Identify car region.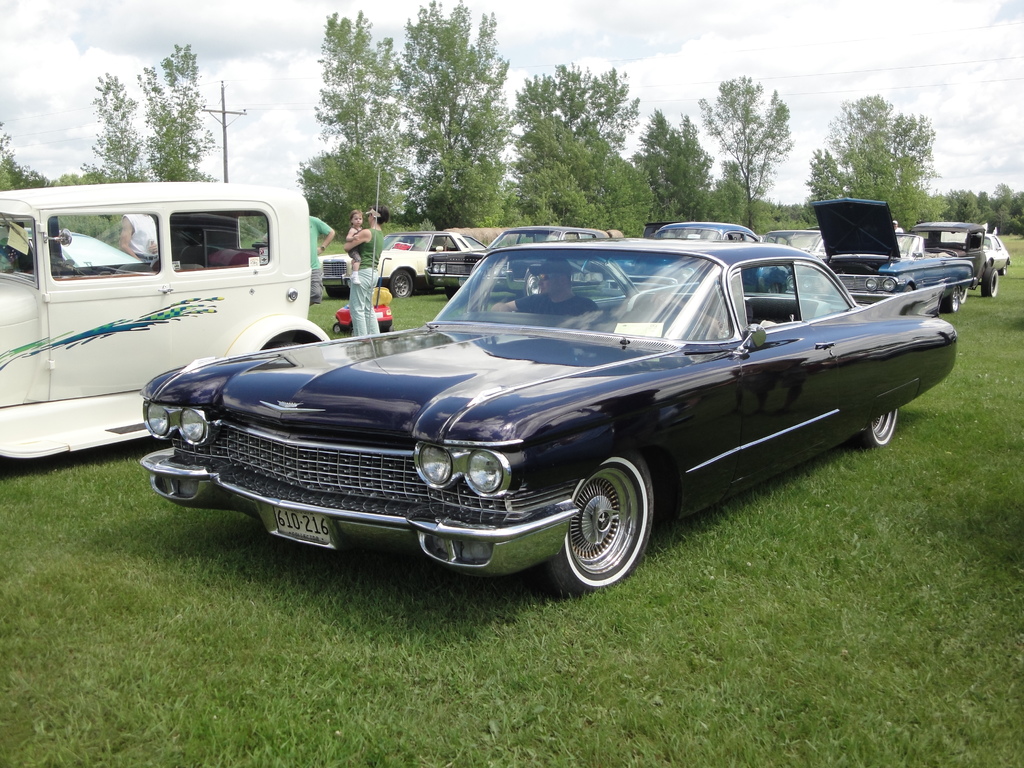
Region: <region>0, 177, 332, 458</region>.
